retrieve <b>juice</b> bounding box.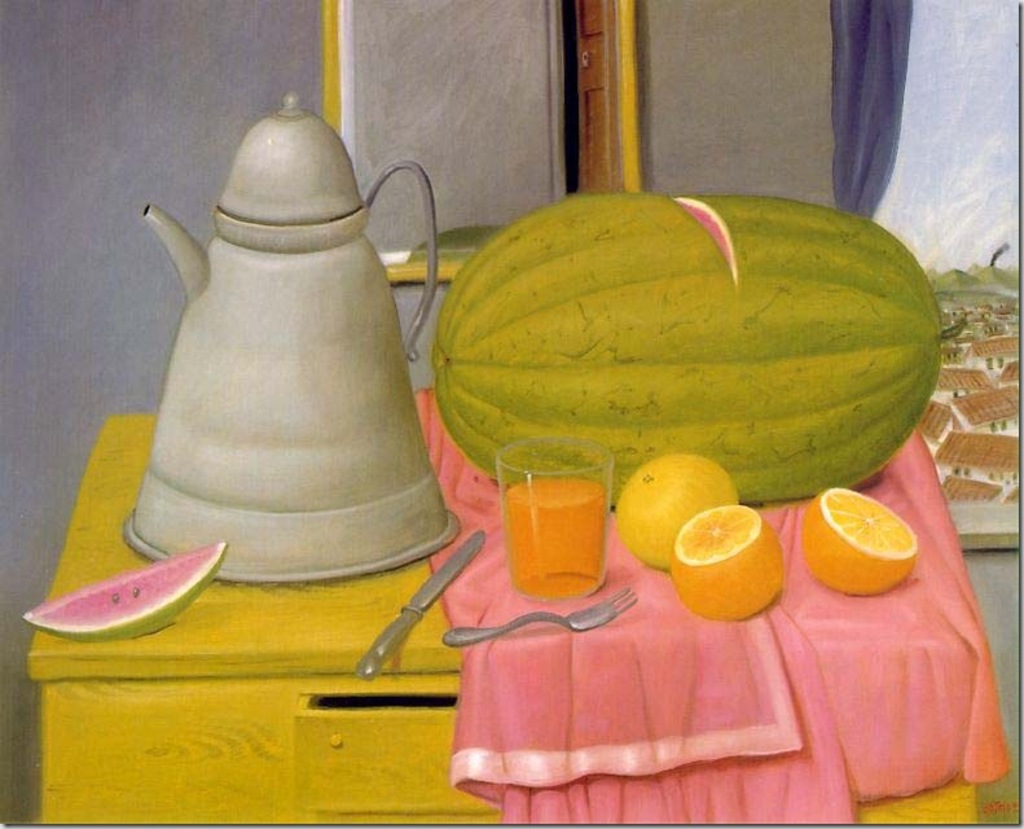
Bounding box: <bbox>505, 471, 612, 604</bbox>.
